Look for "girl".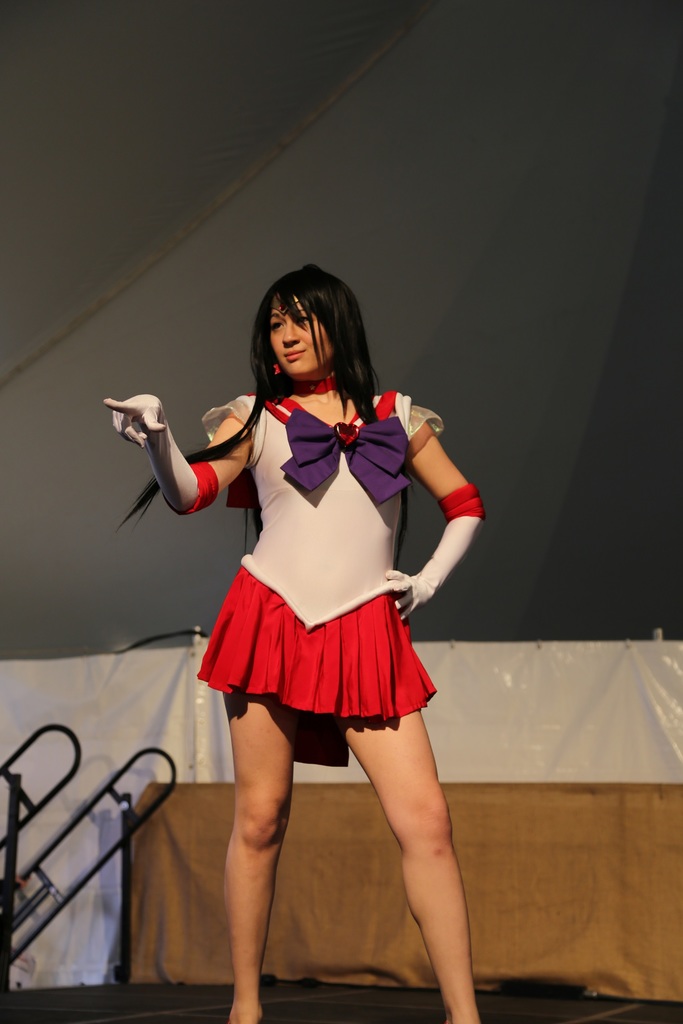
Found: 104/267/479/1023.
